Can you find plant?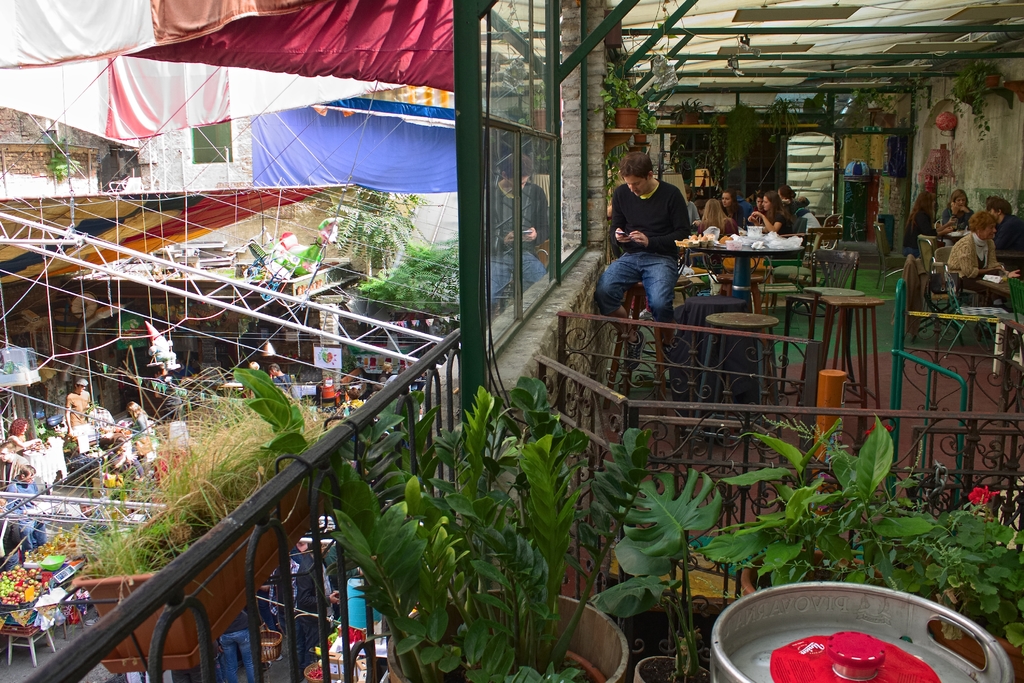
Yes, bounding box: Rect(232, 366, 314, 472).
